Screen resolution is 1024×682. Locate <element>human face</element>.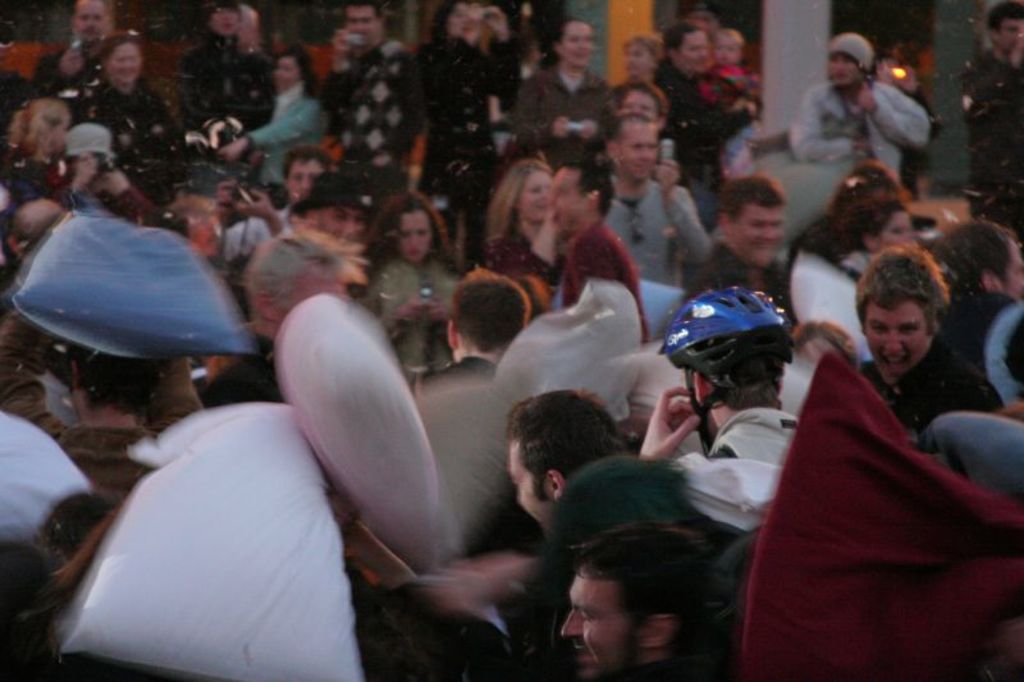
827,54,854,87.
